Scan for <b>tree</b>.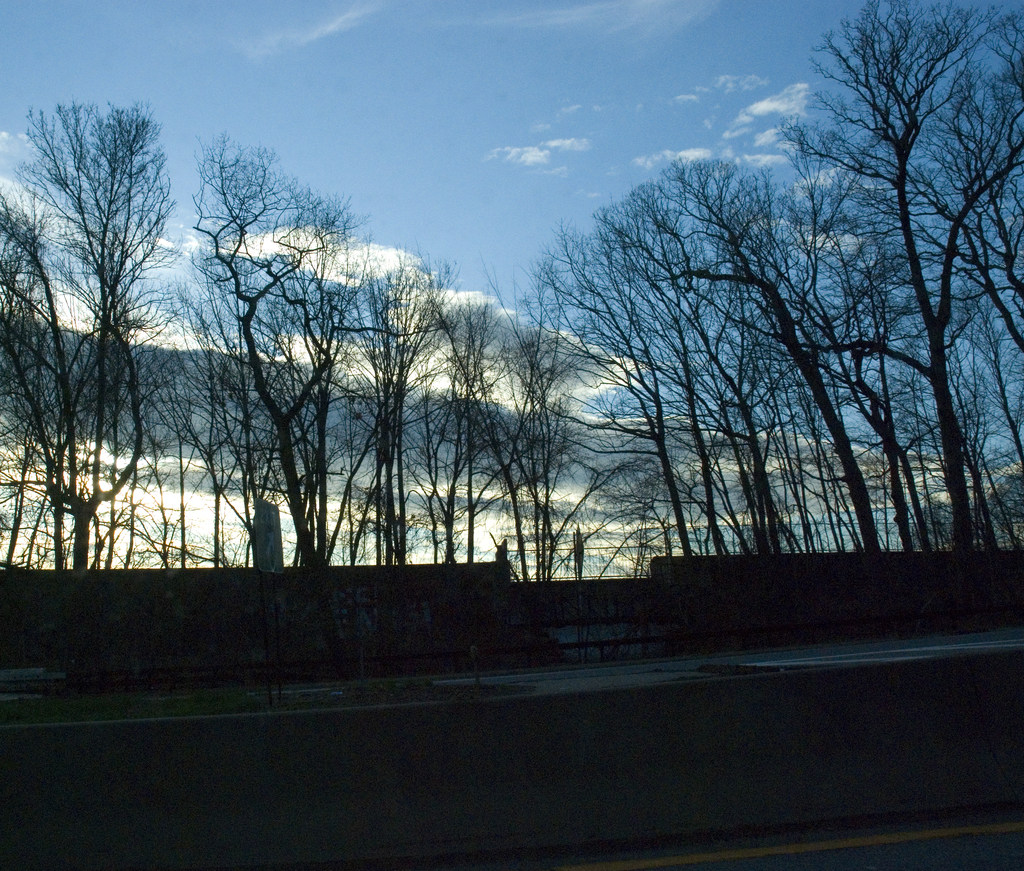
Scan result: BBox(942, 290, 1023, 453).
